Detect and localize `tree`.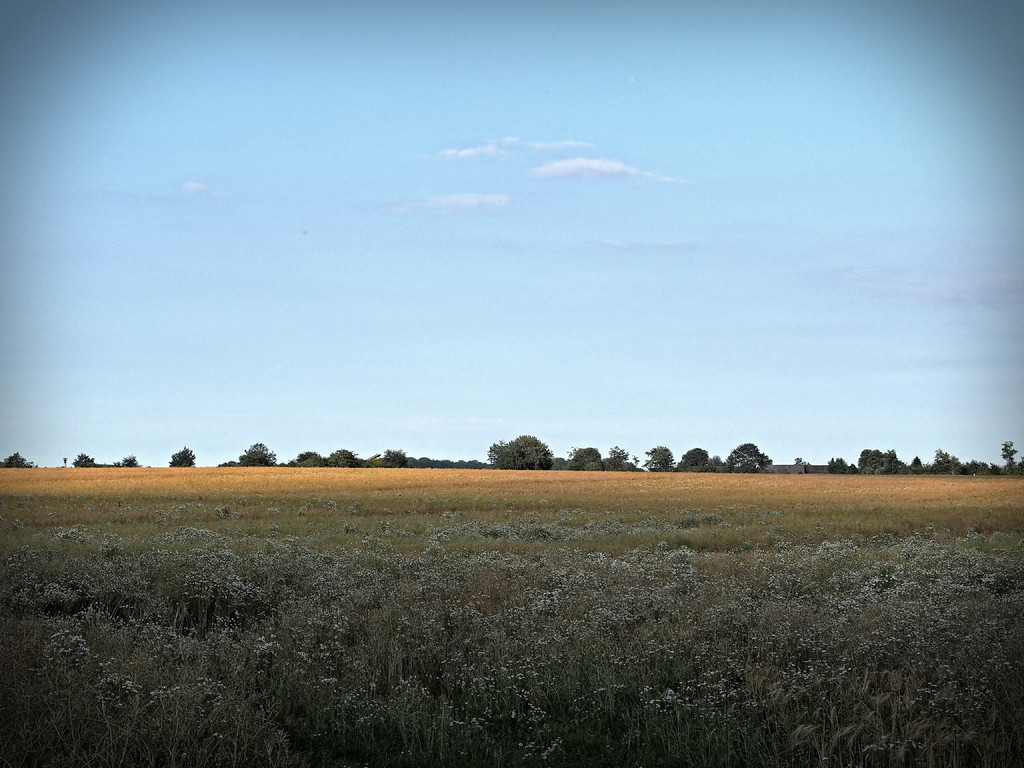
Localized at bbox=(108, 449, 140, 472).
